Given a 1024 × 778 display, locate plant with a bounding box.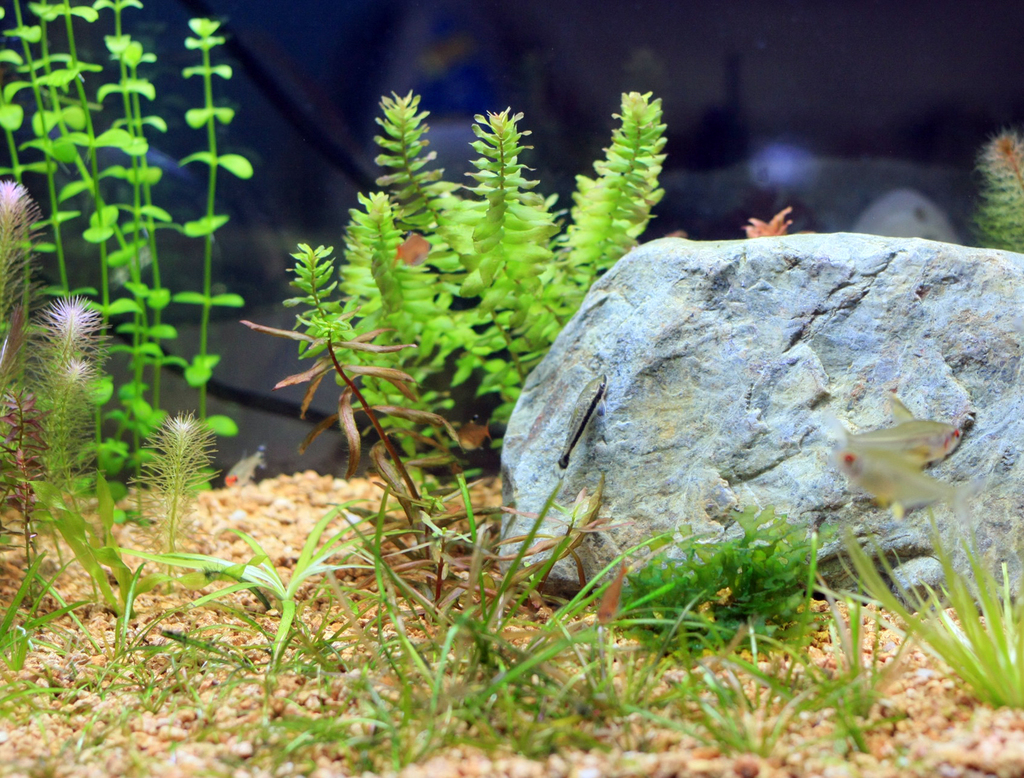
Located: Rect(0, 532, 59, 733).
